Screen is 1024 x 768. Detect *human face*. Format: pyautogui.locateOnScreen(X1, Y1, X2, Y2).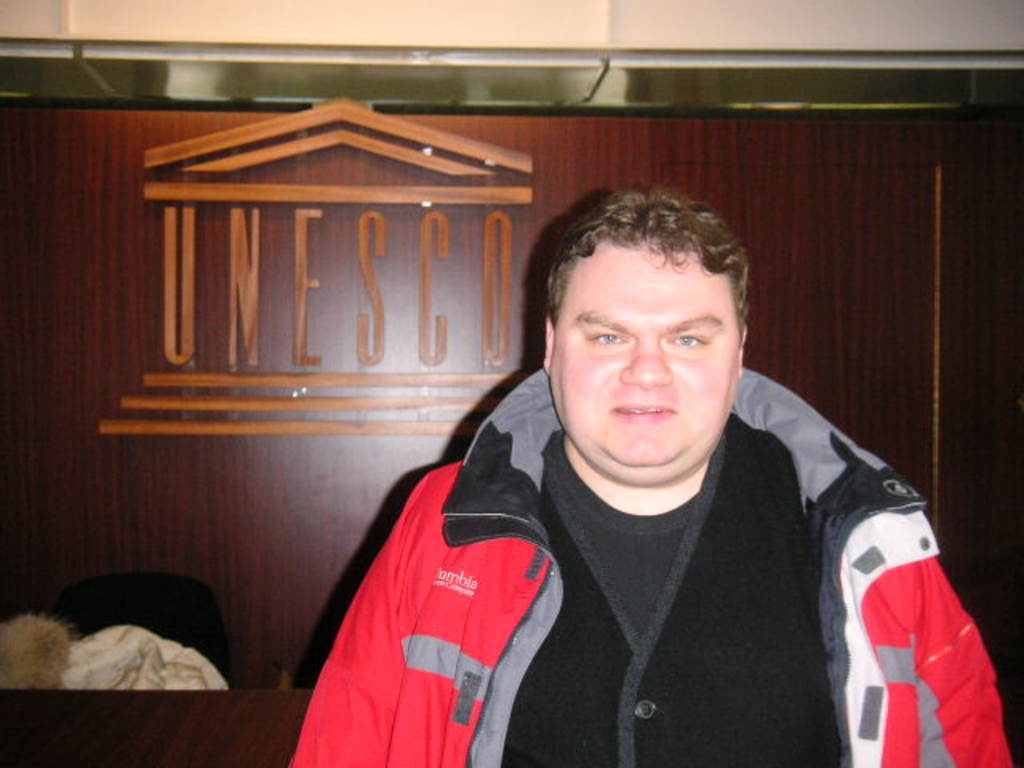
pyautogui.locateOnScreen(547, 235, 746, 477).
